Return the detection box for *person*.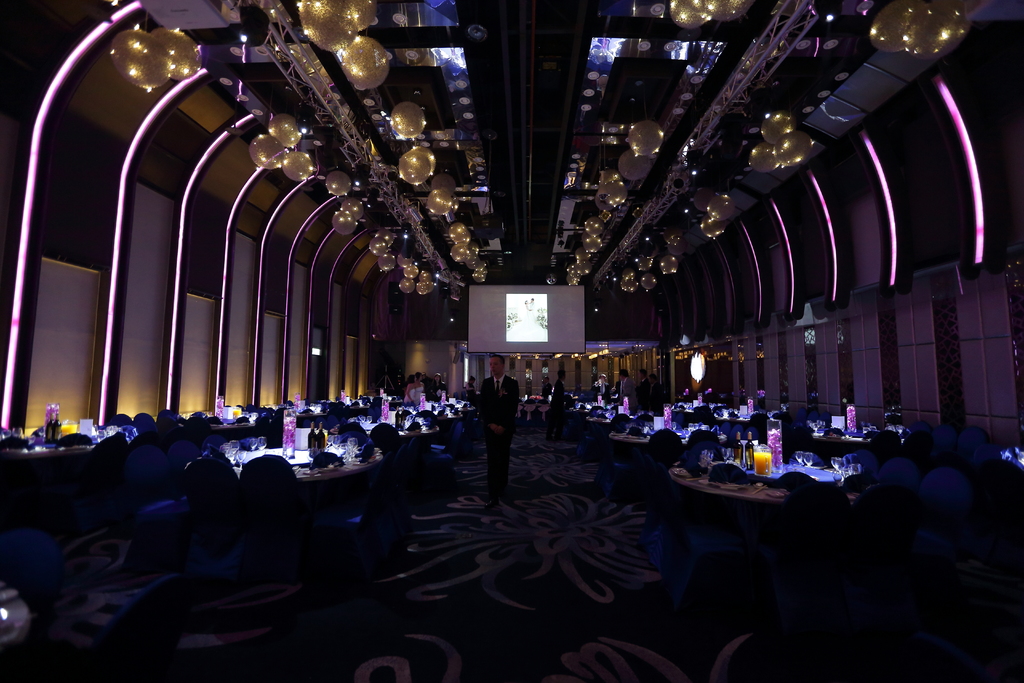
crop(637, 364, 657, 416).
